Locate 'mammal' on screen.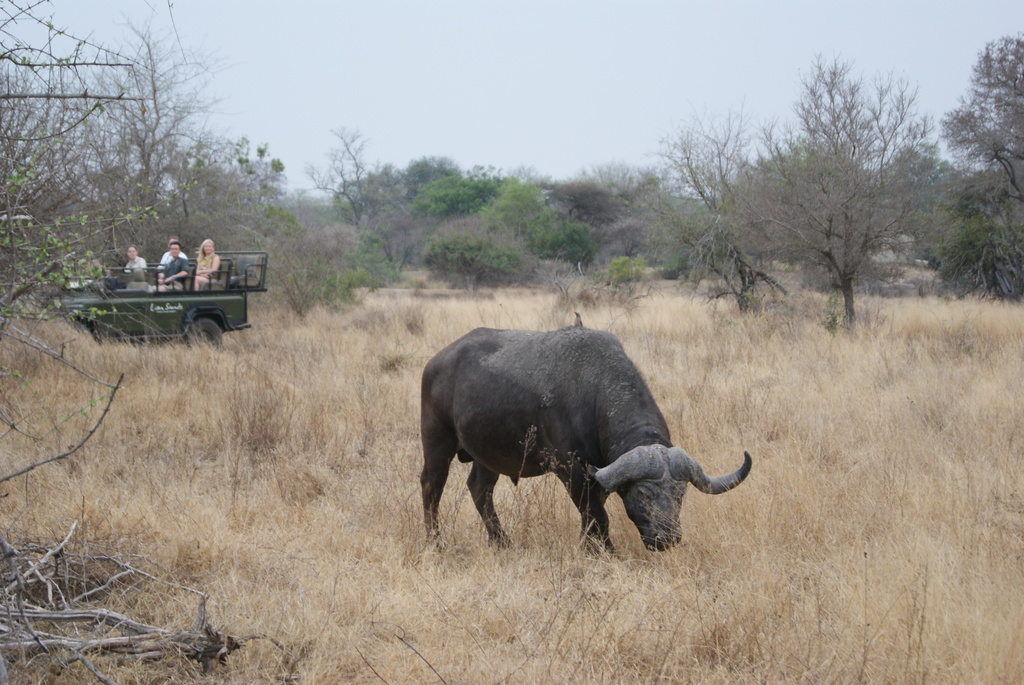
On screen at box=[125, 243, 147, 277].
